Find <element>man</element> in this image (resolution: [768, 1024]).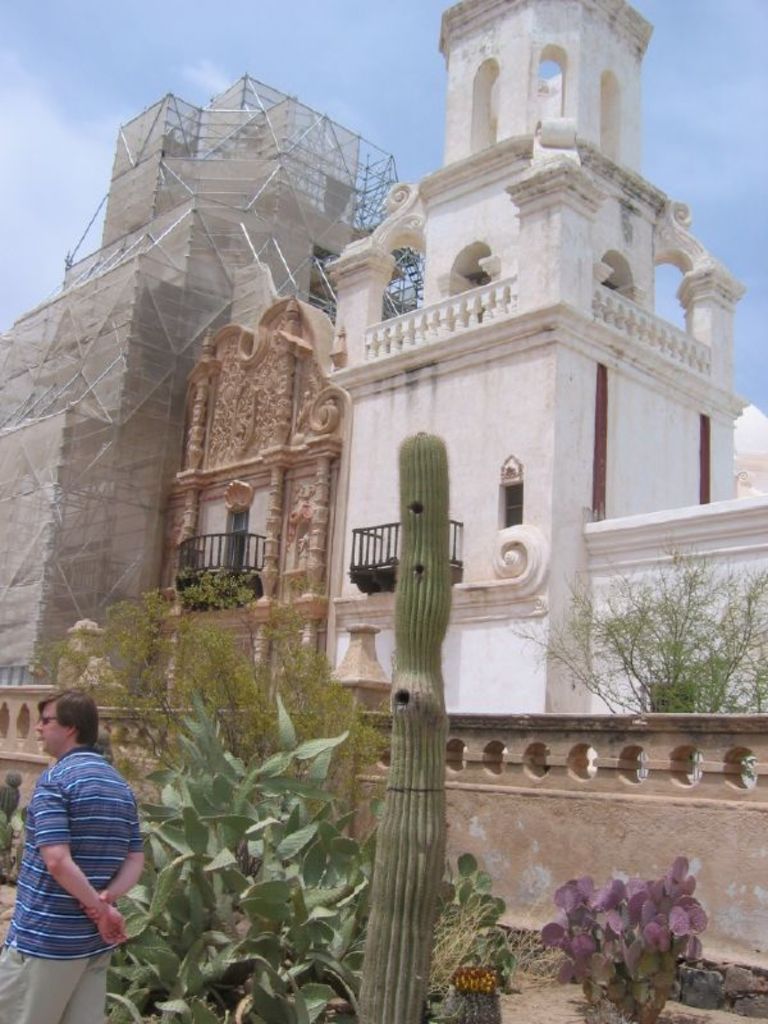
detection(9, 694, 148, 993).
